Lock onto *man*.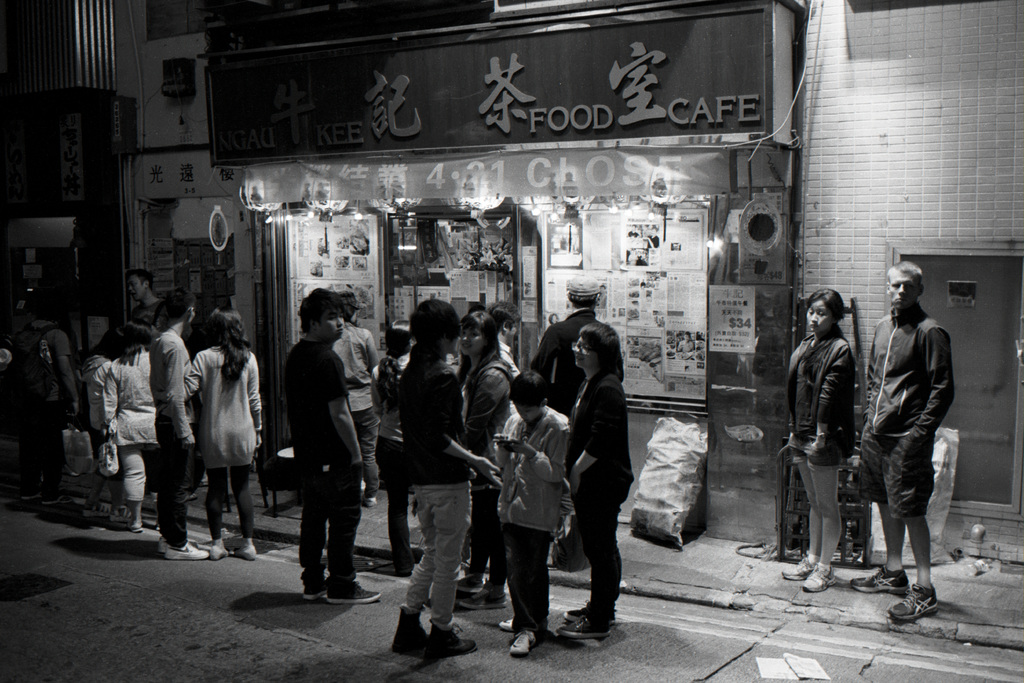
Locked: l=483, t=300, r=525, b=387.
